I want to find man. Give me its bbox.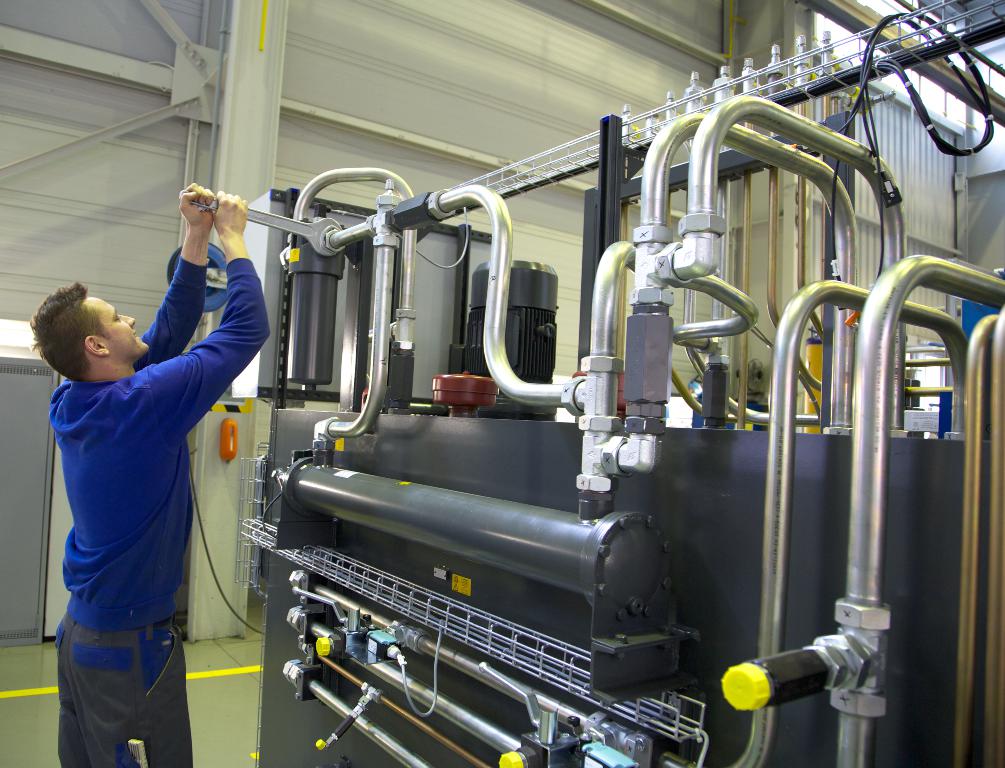
<region>26, 183, 279, 760</region>.
